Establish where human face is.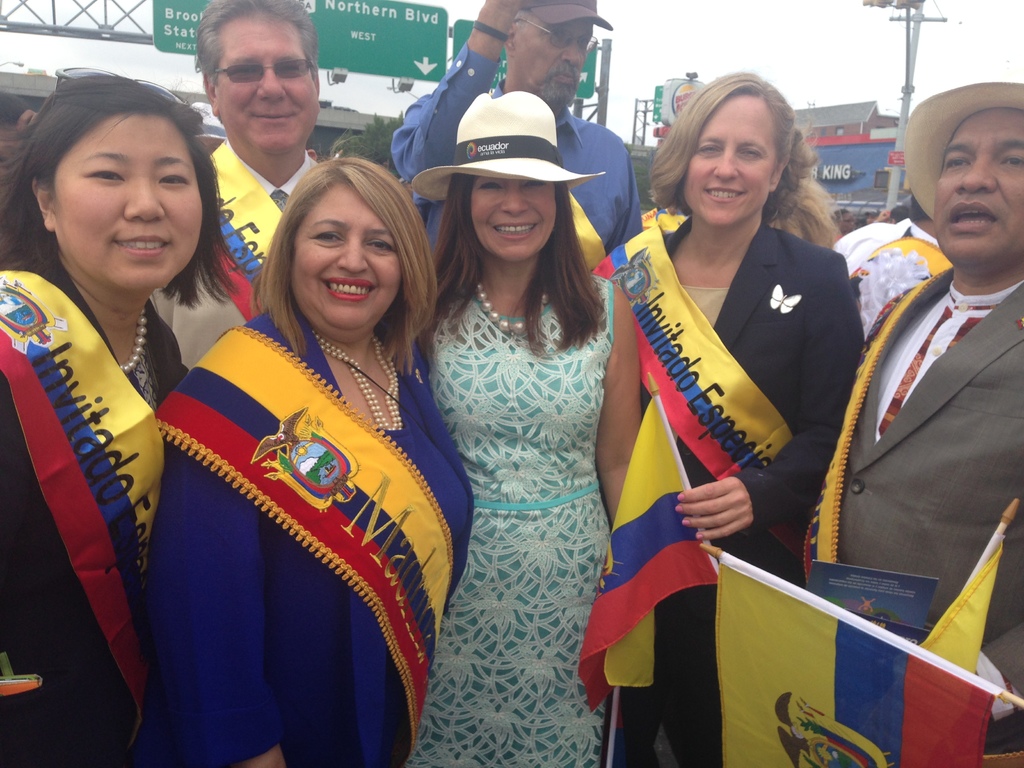
Established at pyautogui.locateOnScreen(472, 179, 557, 264).
